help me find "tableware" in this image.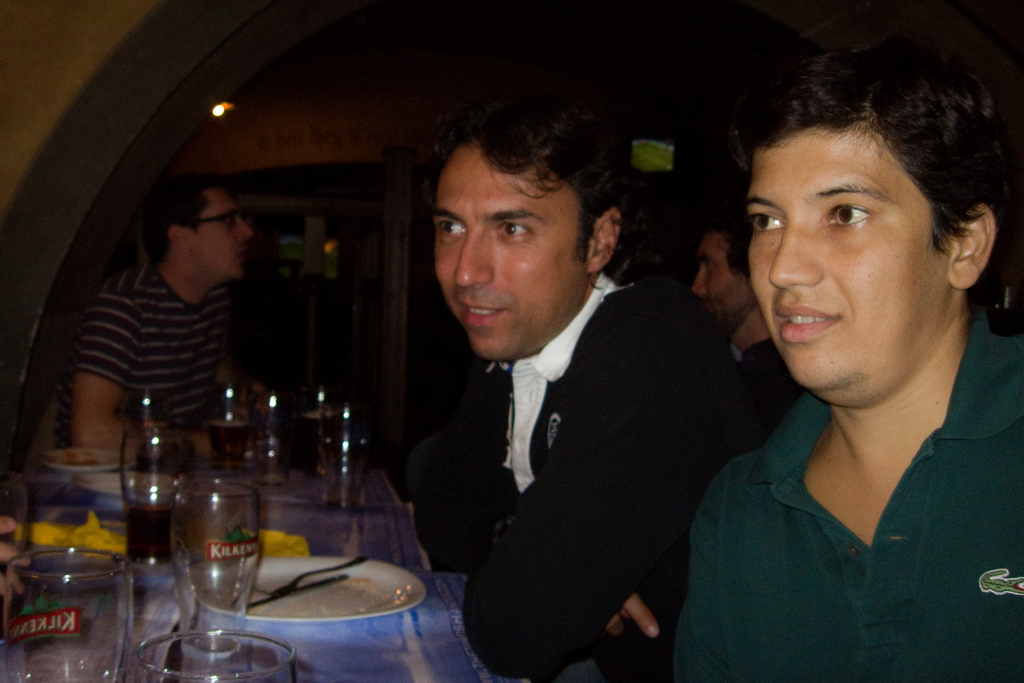
Found it: [x1=156, y1=469, x2=269, y2=618].
